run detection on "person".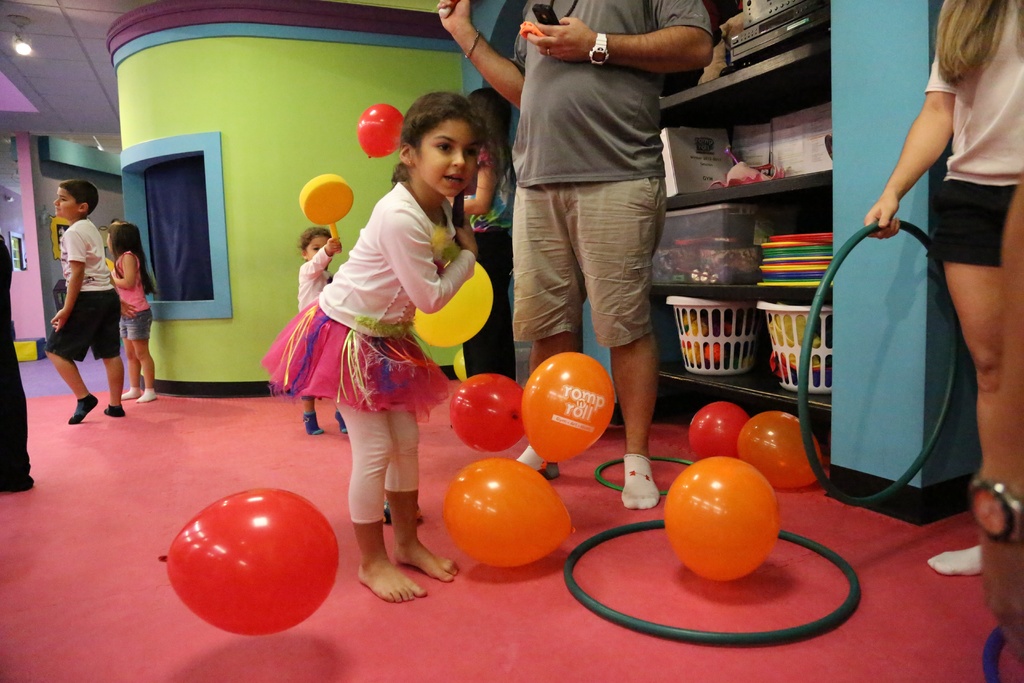
Result: [867, 0, 1023, 575].
